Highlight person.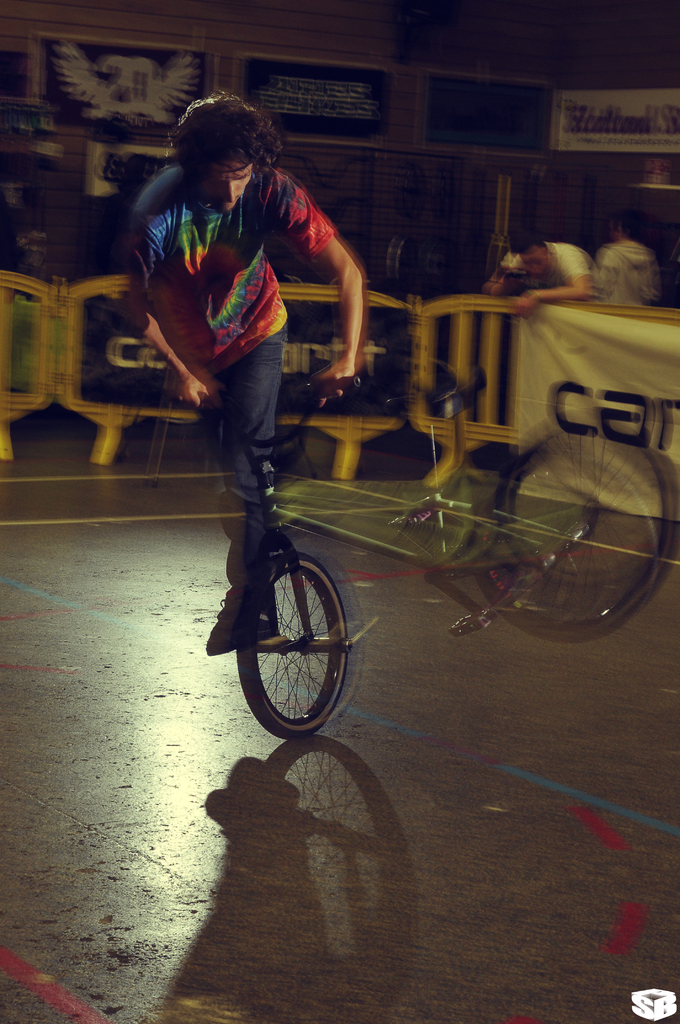
Highlighted region: <bbox>125, 88, 366, 639</bbox>.
